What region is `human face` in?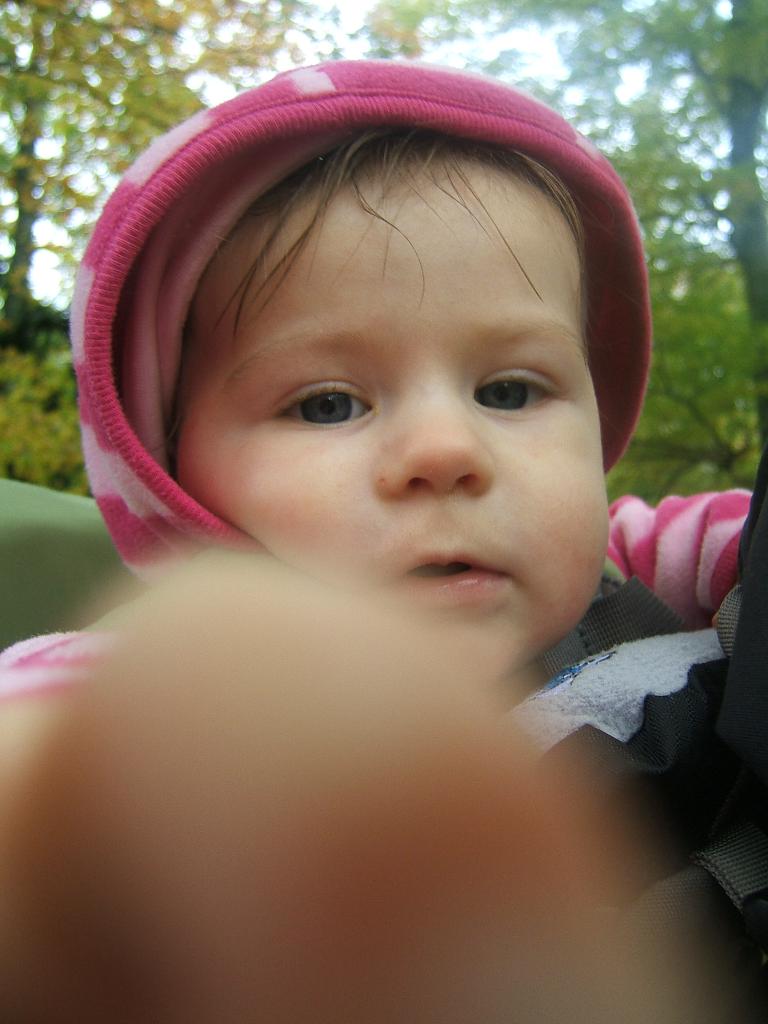
crop(169, 166, 613, 684).
